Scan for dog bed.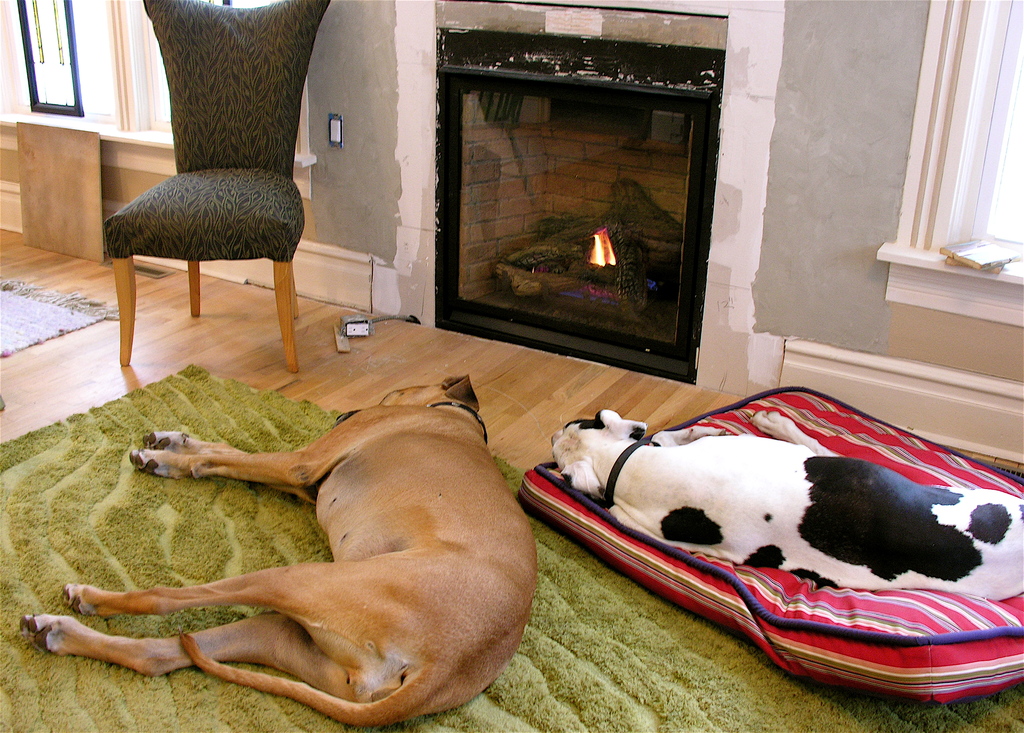
Scan result: l=519, t=385, r=1023, b=704.
